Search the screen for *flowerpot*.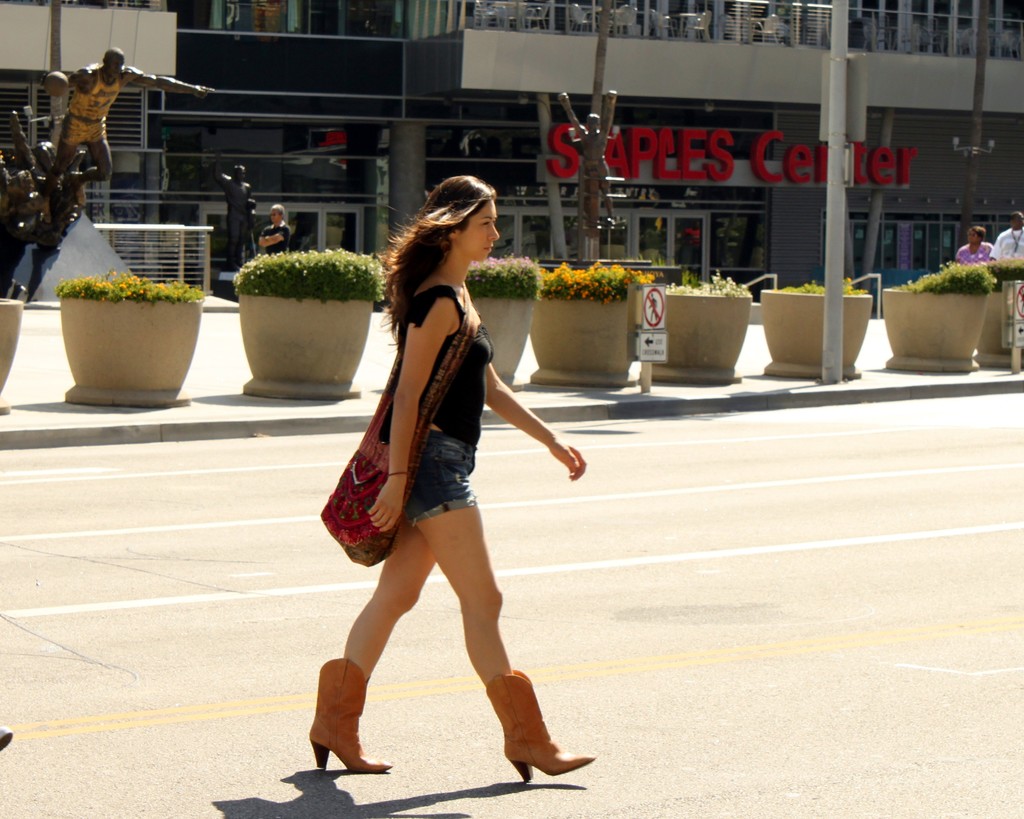
Found at 759 290 875 375.
